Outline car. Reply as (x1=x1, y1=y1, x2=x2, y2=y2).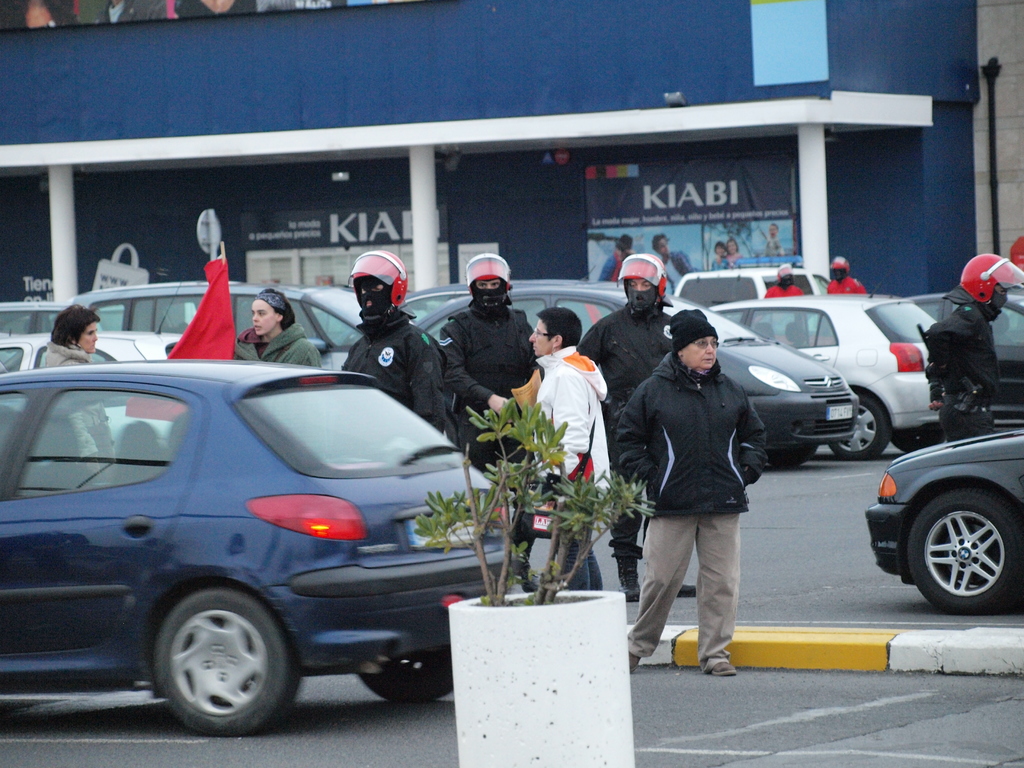
(x1=865, y1=428, x2=1023, y2=613).
